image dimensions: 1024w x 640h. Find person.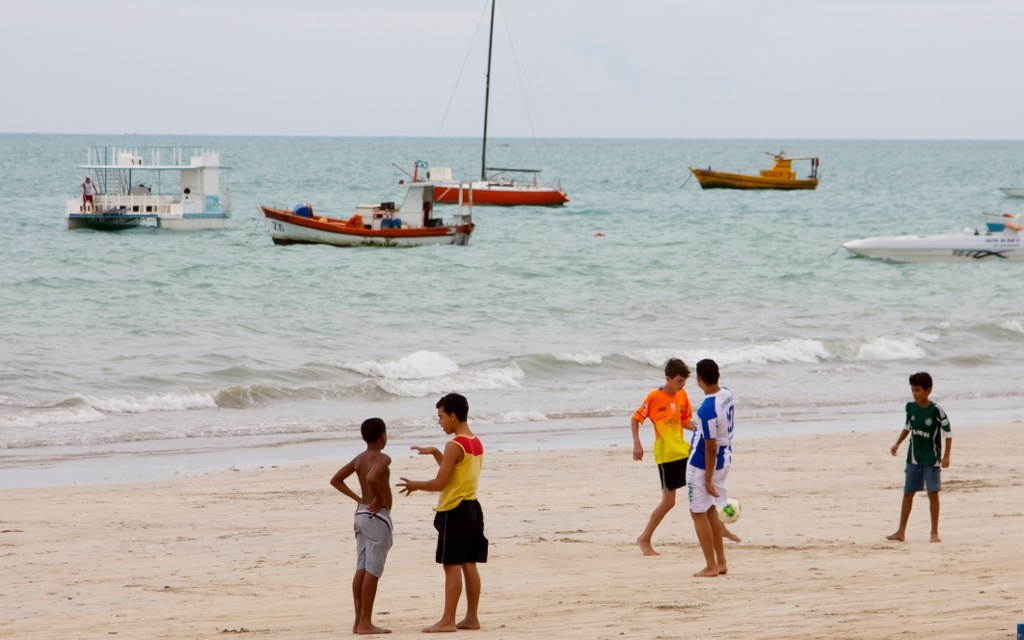
crop(625, 355, 745, 561).
